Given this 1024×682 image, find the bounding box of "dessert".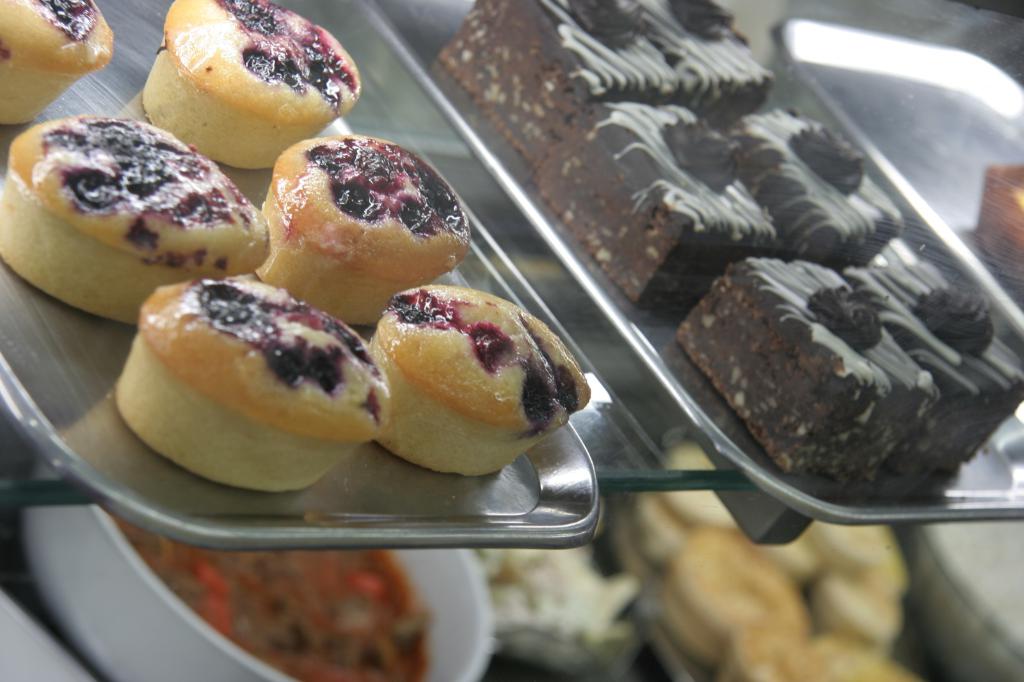
112/277/404/489.
